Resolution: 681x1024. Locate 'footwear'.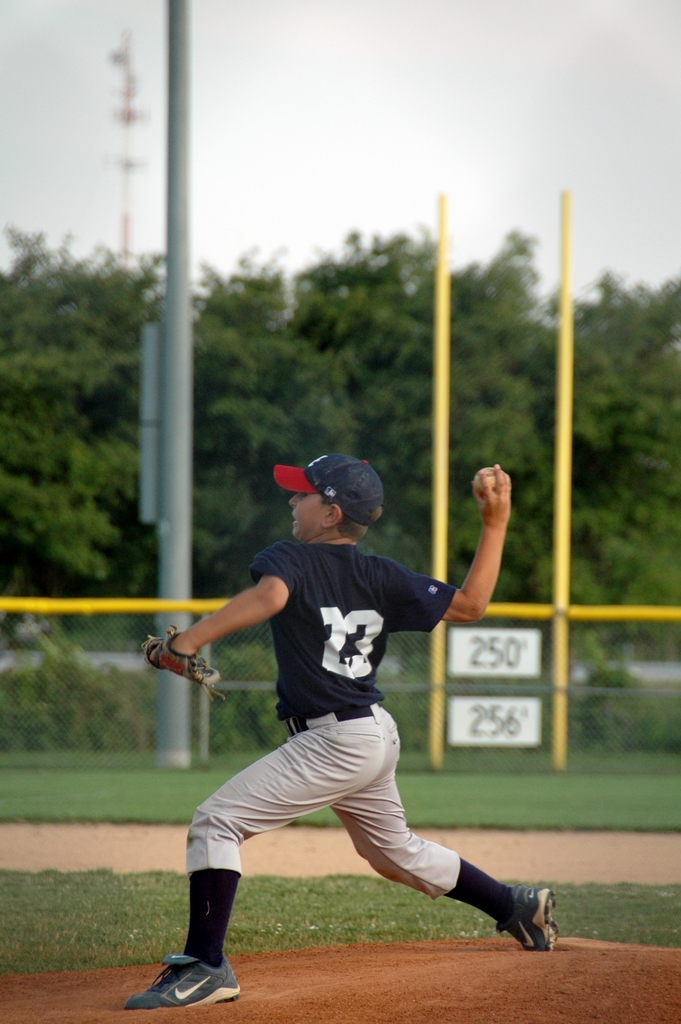
[495,895,562,956].
